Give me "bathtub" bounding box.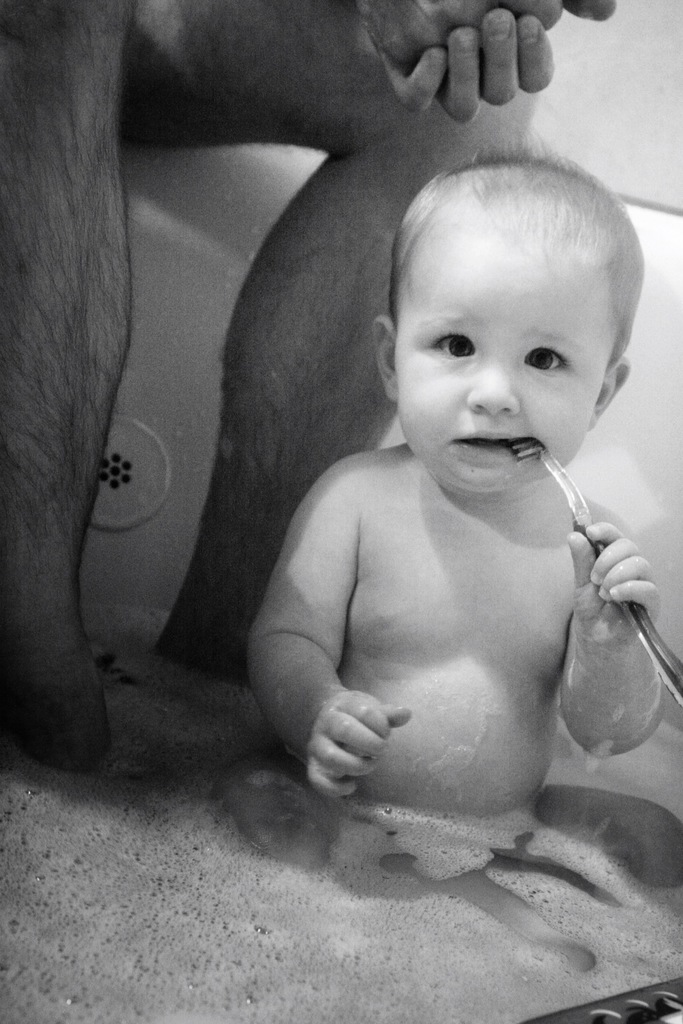
0, 140, 682, 1023.
